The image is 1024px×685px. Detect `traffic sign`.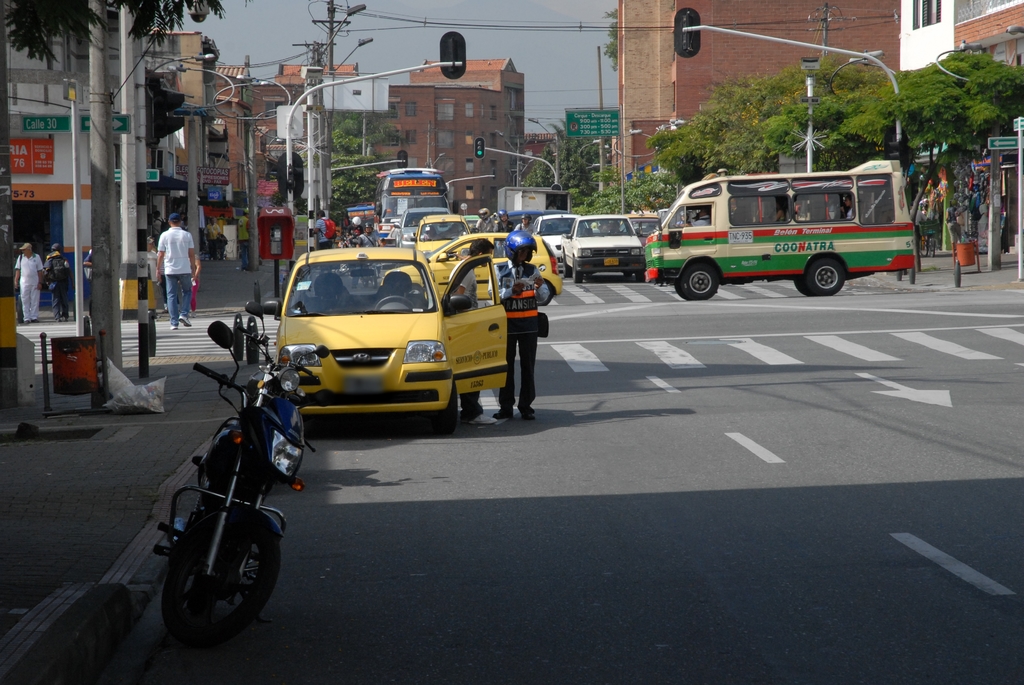
Detection: <bbox>110, 169, 161, 179</bbox>.
